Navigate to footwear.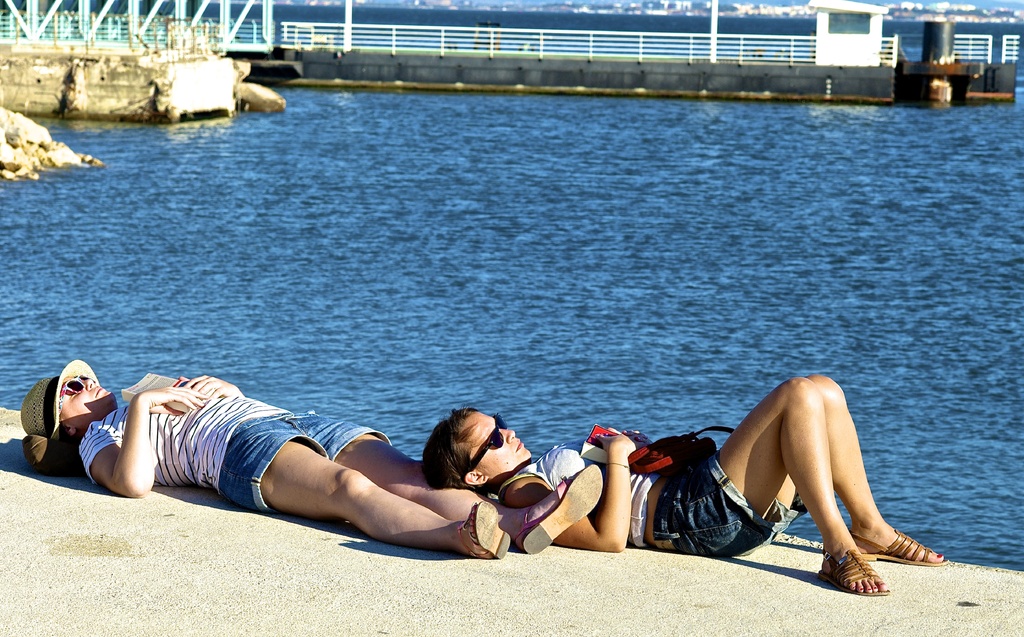
Navigation target: [left=452, top=499, right=509, bottom=561].
